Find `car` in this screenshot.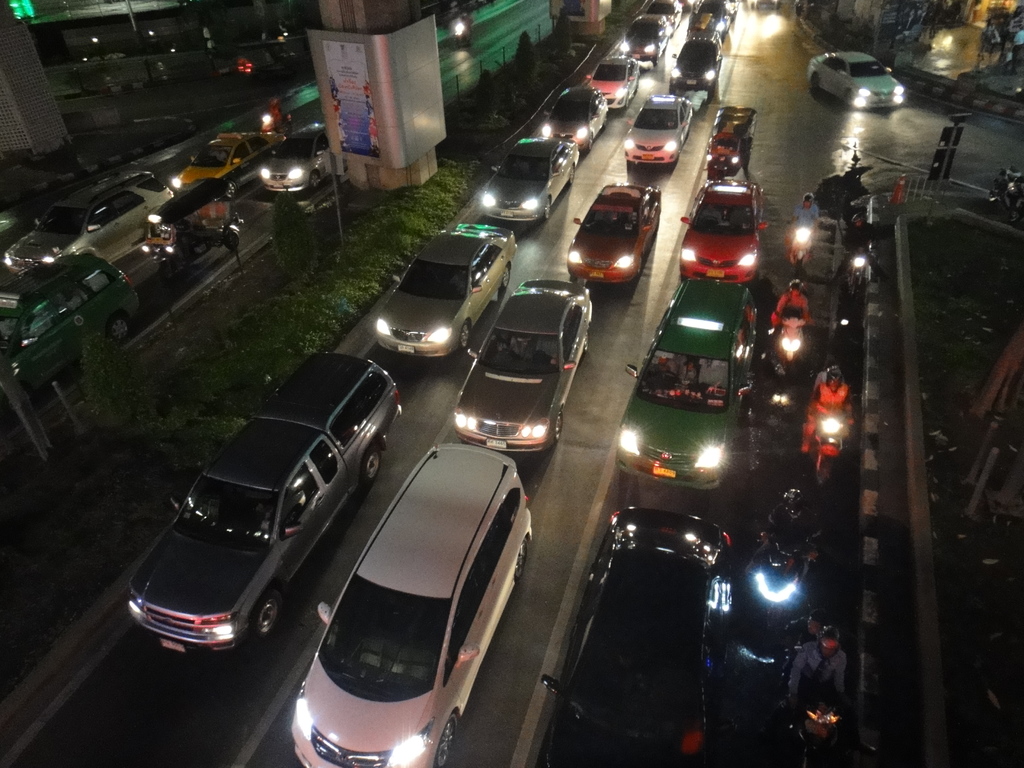
The bounding box for `car` is pyautogui.locateOnScreen(453, 276, 595, 457).
